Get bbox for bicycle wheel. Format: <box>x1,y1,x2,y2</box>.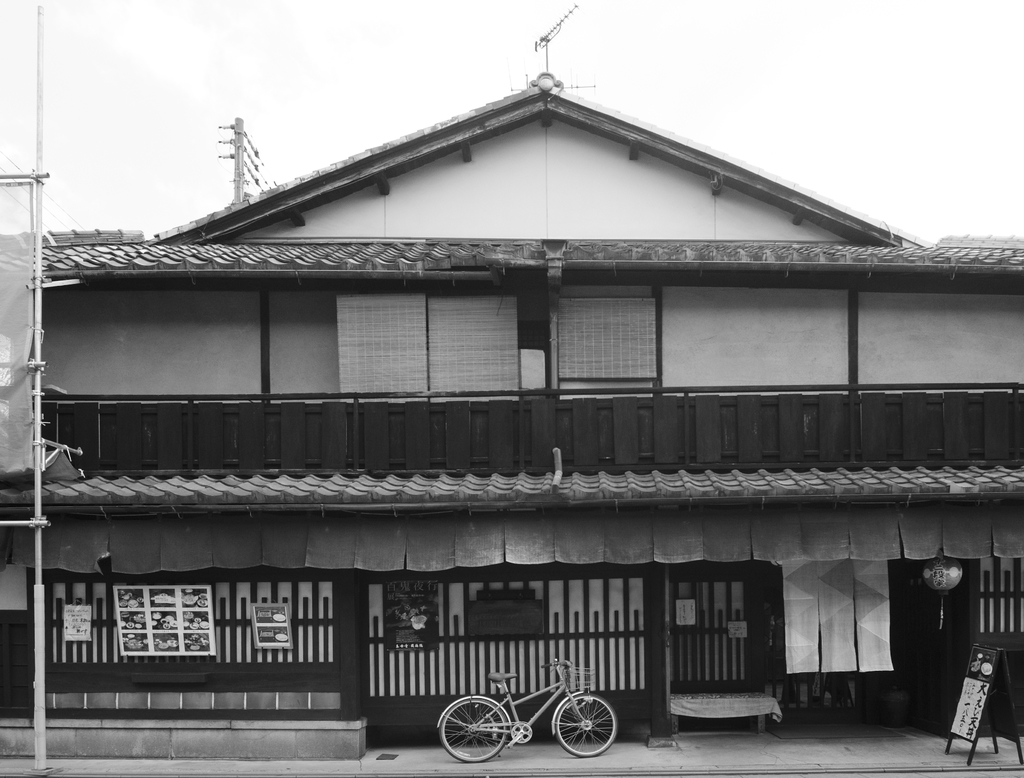
<box>559,695,612,757</box>.
